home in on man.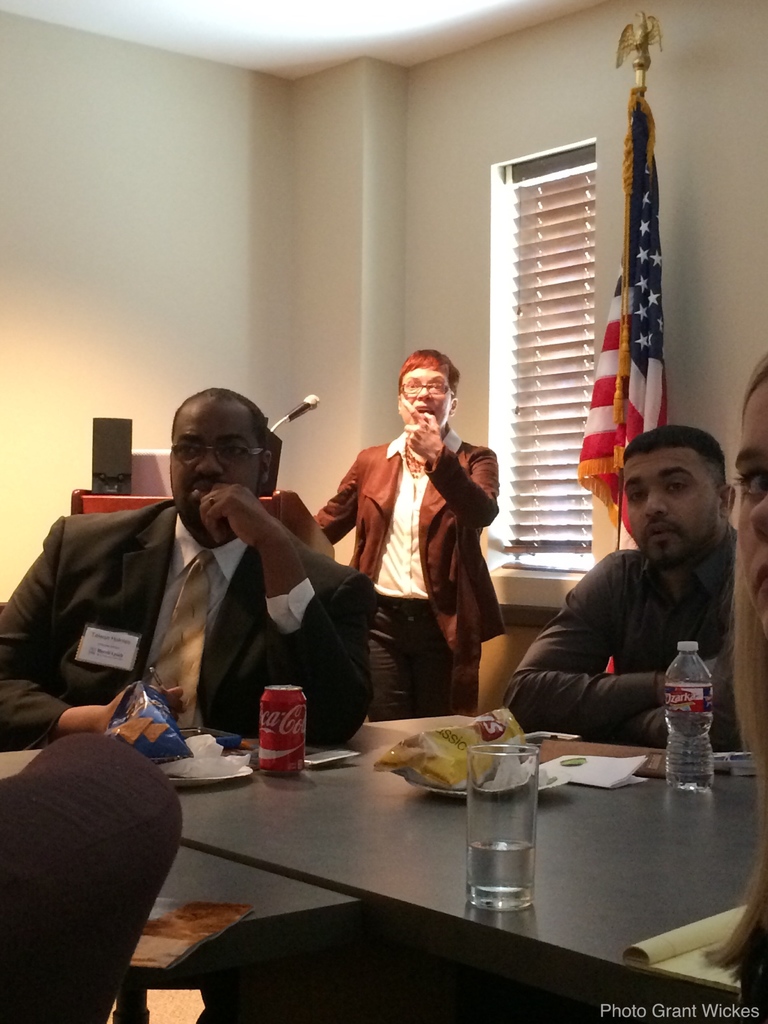
Homed in at pyautogui.locateOnScreen(496, 421, 746, 753).
